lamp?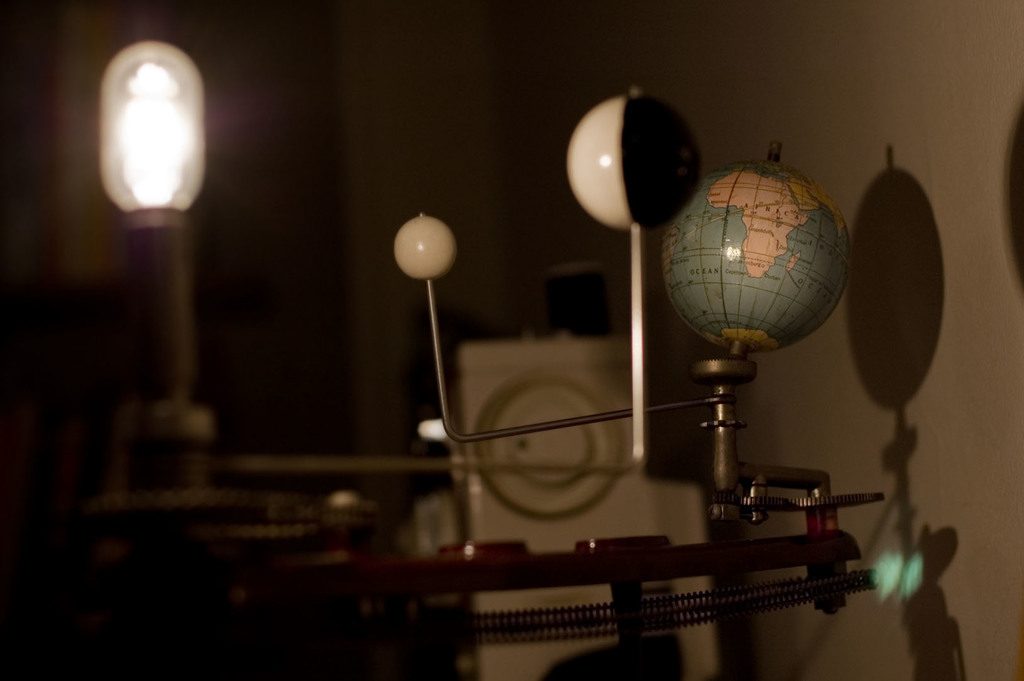
<region>95, 37, 213, 493</region>
